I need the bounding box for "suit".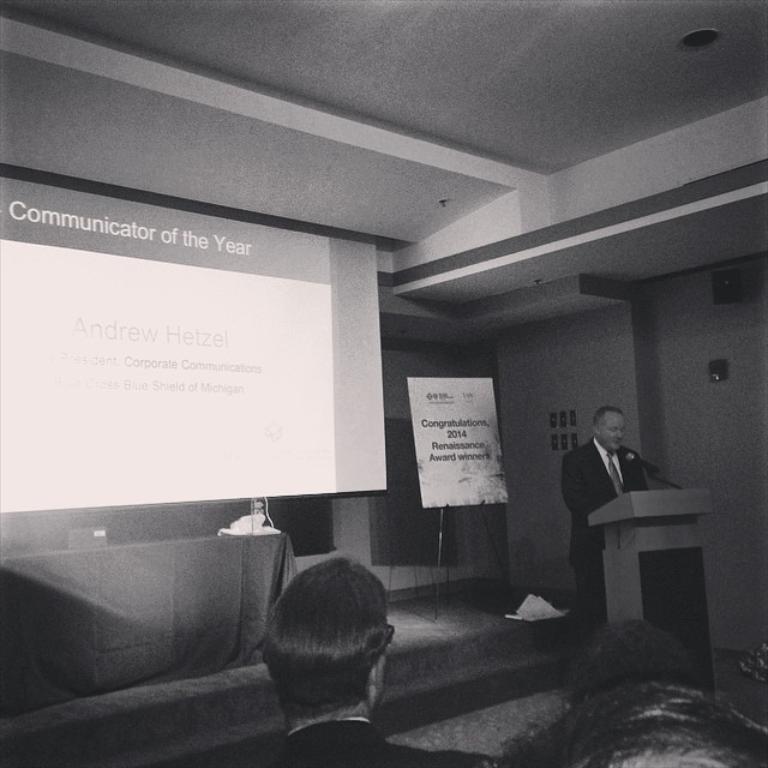
Here it is: 268, 710, 499, 767.
